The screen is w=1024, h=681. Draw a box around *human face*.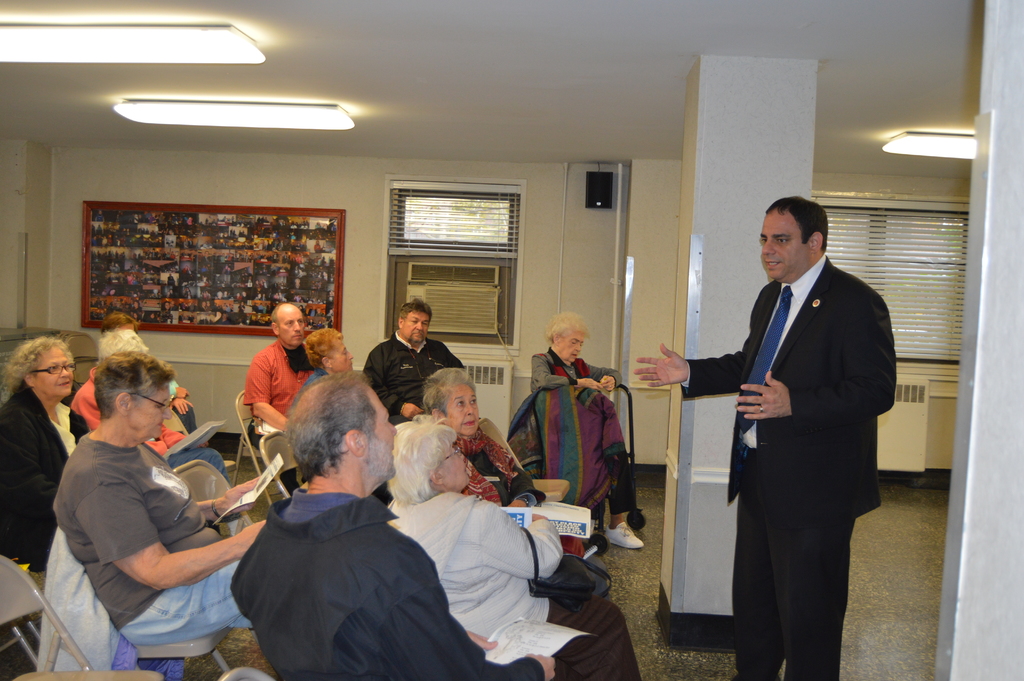
region(442, 384, 477, 434).
